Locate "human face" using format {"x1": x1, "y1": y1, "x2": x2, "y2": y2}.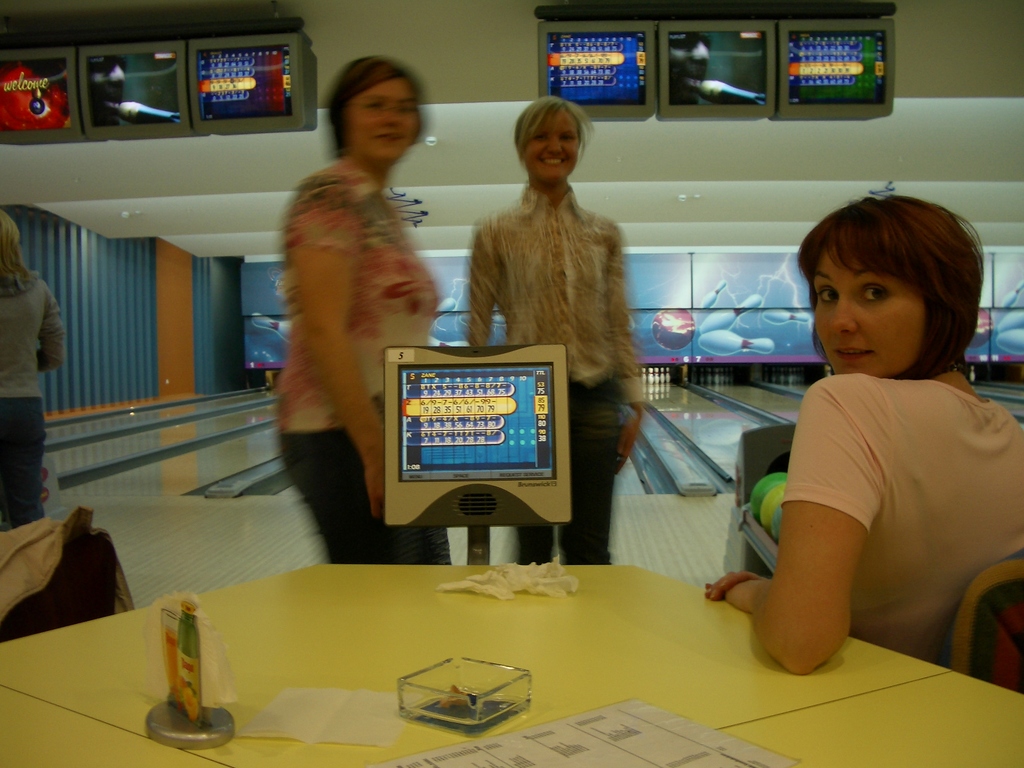
{"x1": 353, "y1": 76, "x2": 419, "y2": 161}.
